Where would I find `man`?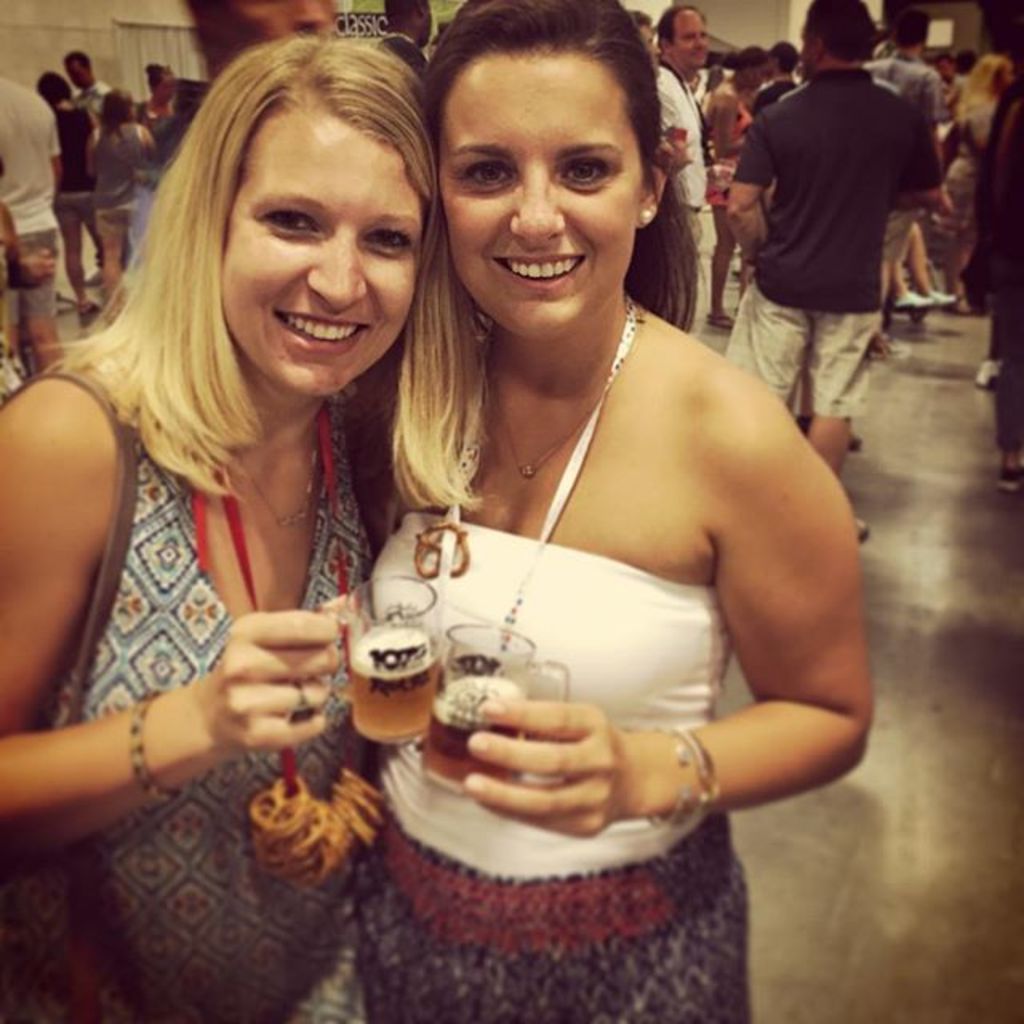
At [0, 69, 70, 371].
